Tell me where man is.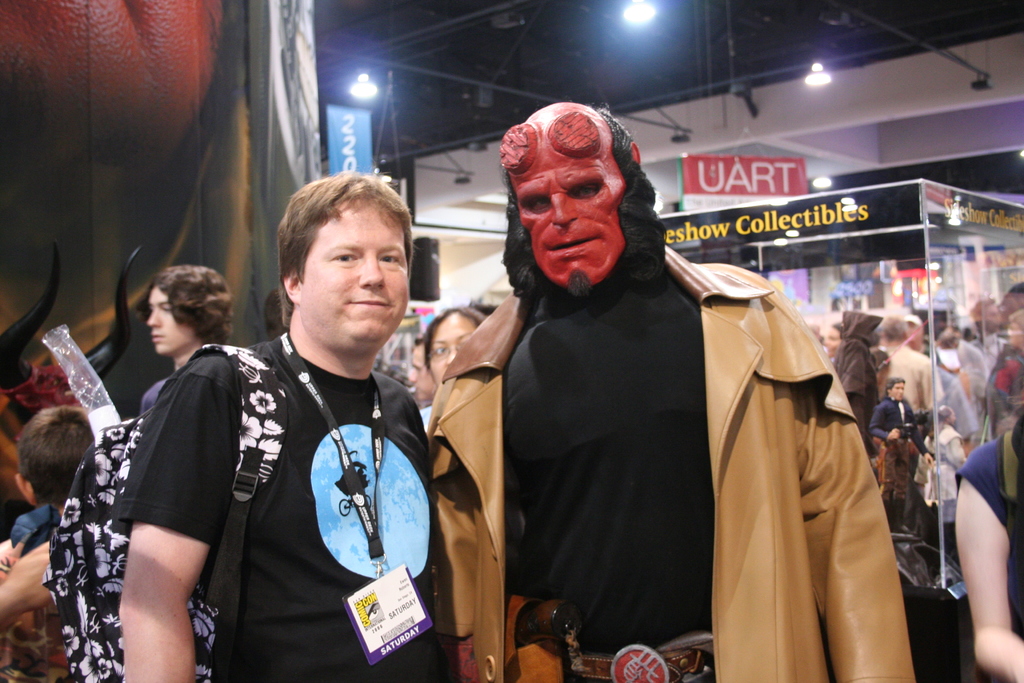
man is at (422,105,915,682).
